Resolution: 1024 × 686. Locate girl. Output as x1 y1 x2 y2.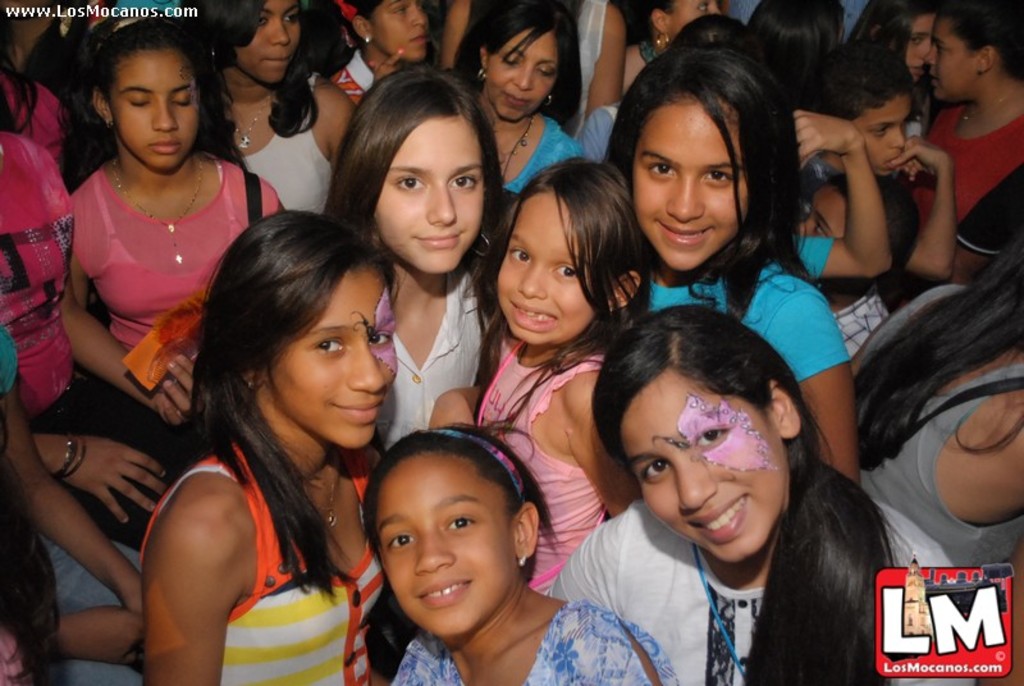
362 412 681 685.
